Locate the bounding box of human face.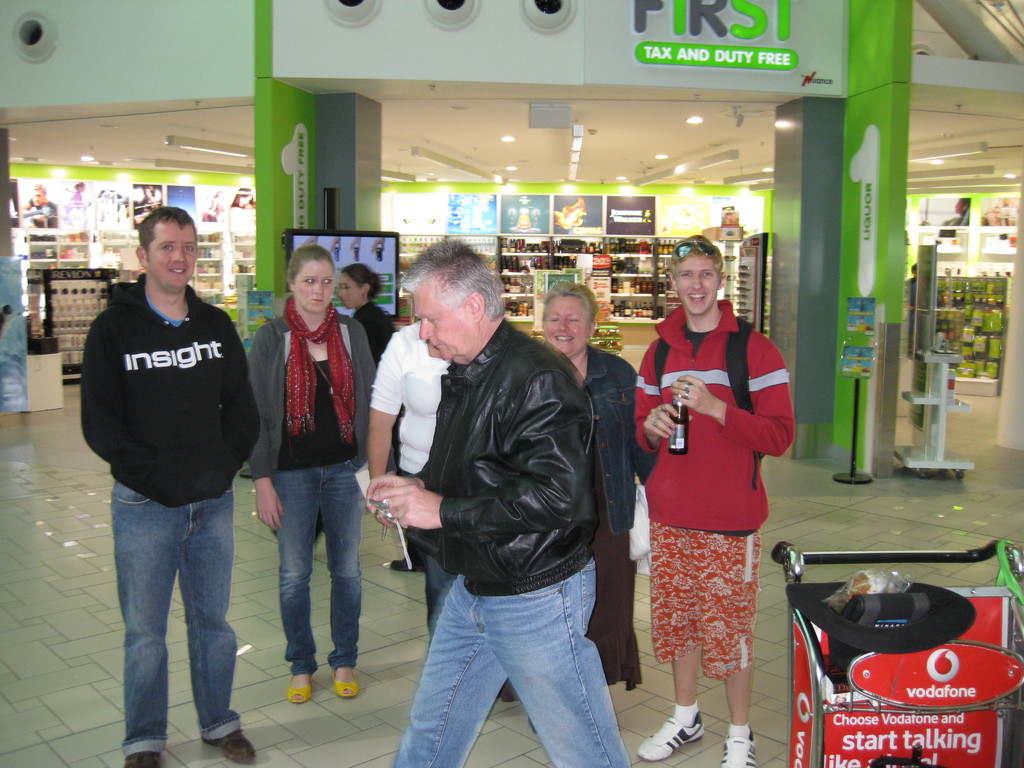
Bounding box: bbox(146, 223, 195, 293).
